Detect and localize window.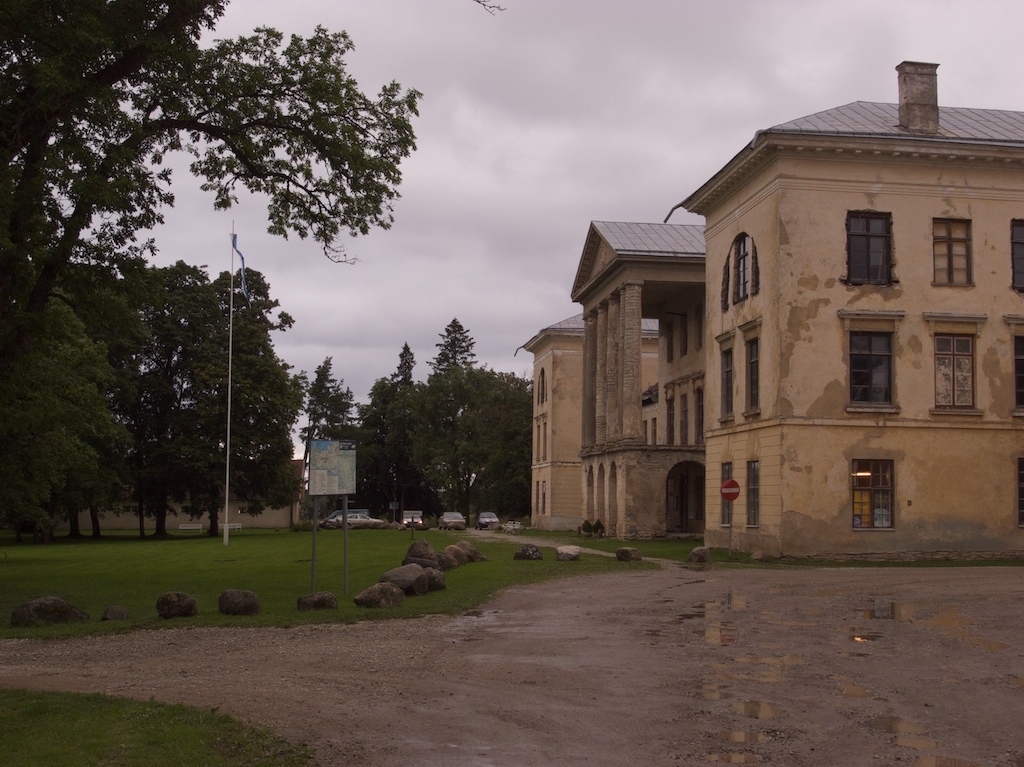
Localized at [740, 318, 761, 420].
